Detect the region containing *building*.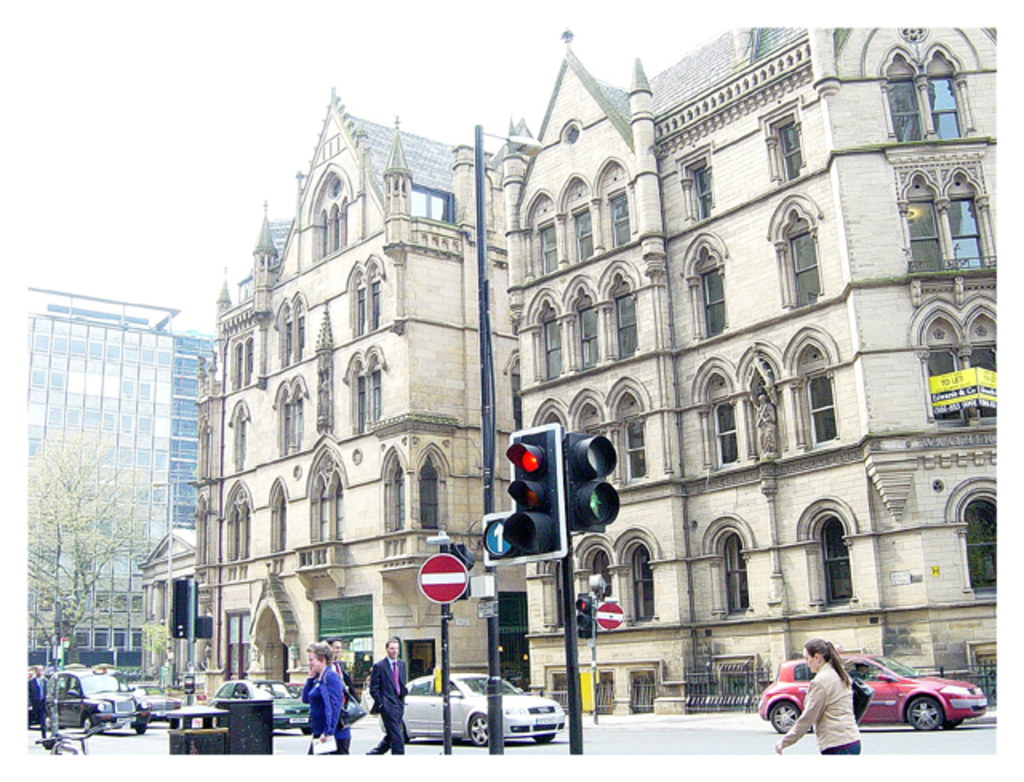
bbox(142, 22, 998, 707).
